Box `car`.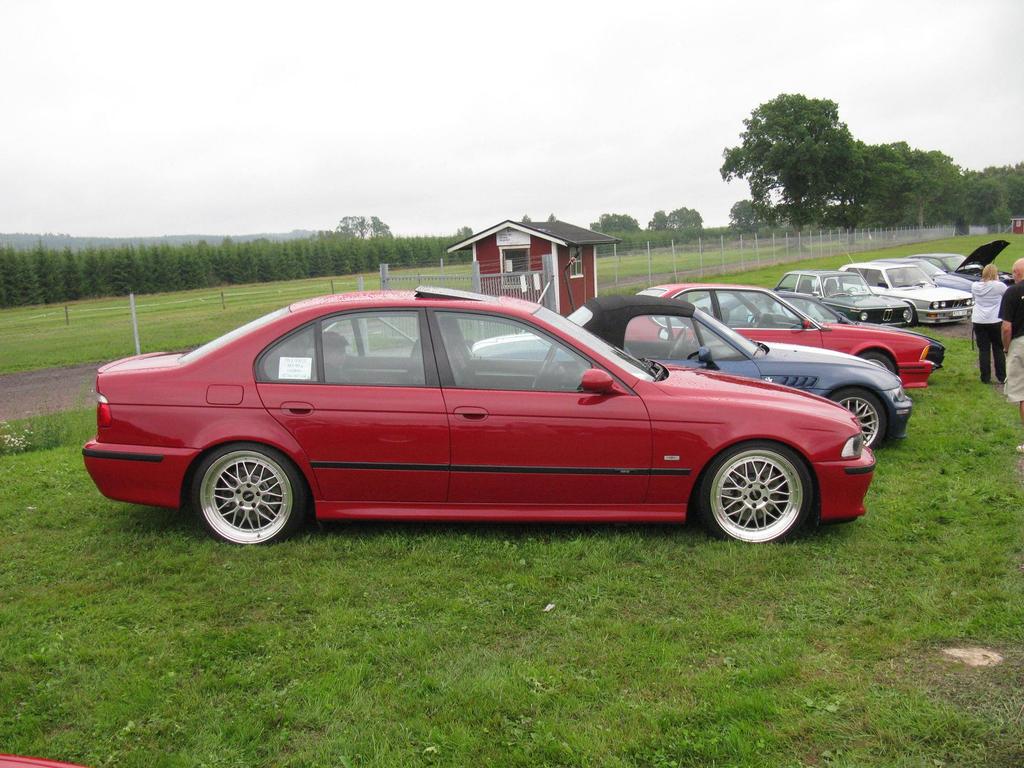
<bbox>769, 266, 915, 330</bbox>.
